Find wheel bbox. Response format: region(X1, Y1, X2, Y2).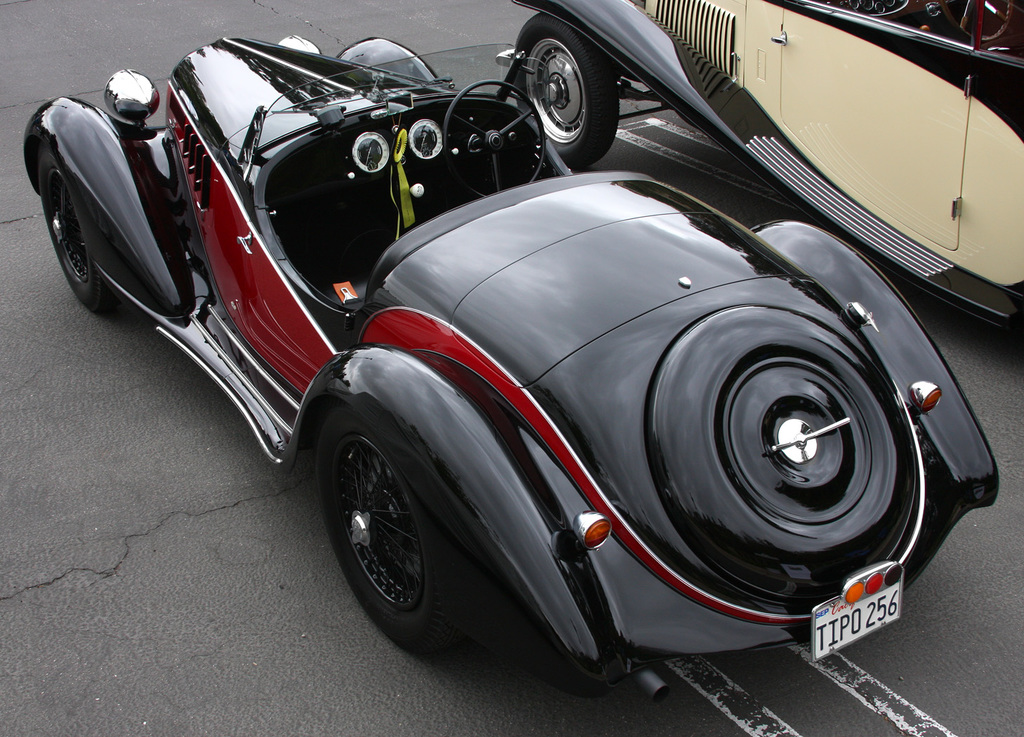
region(513, 13, 619, 171).
